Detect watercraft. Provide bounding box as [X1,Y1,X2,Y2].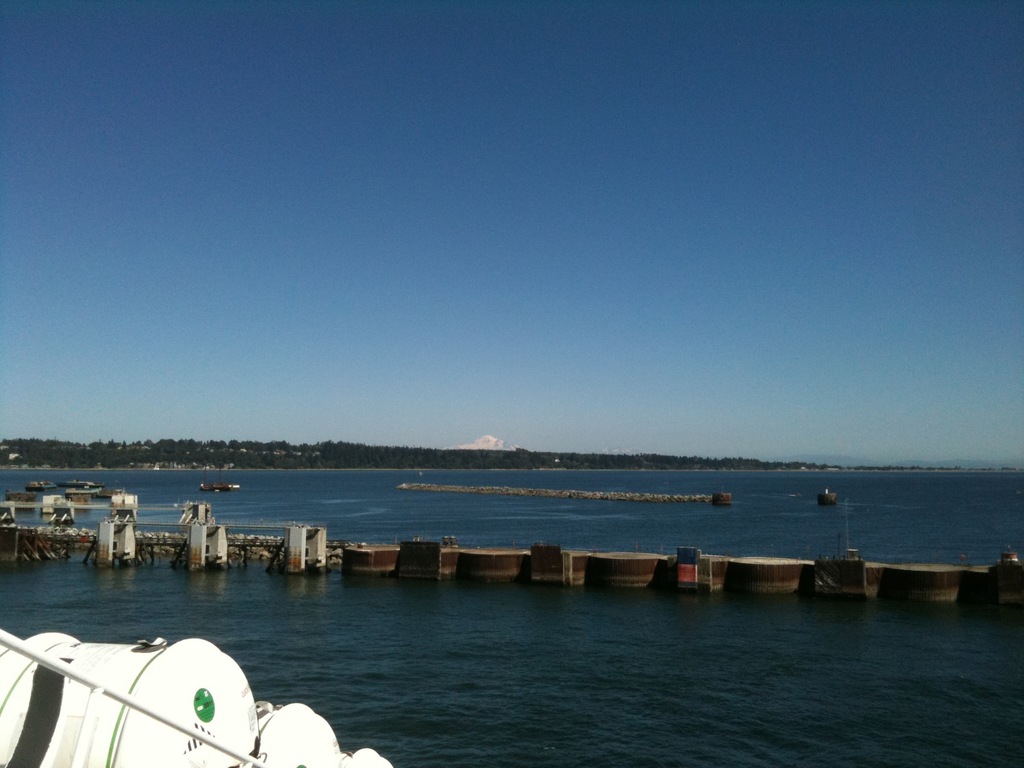
[58,478,105,490].
